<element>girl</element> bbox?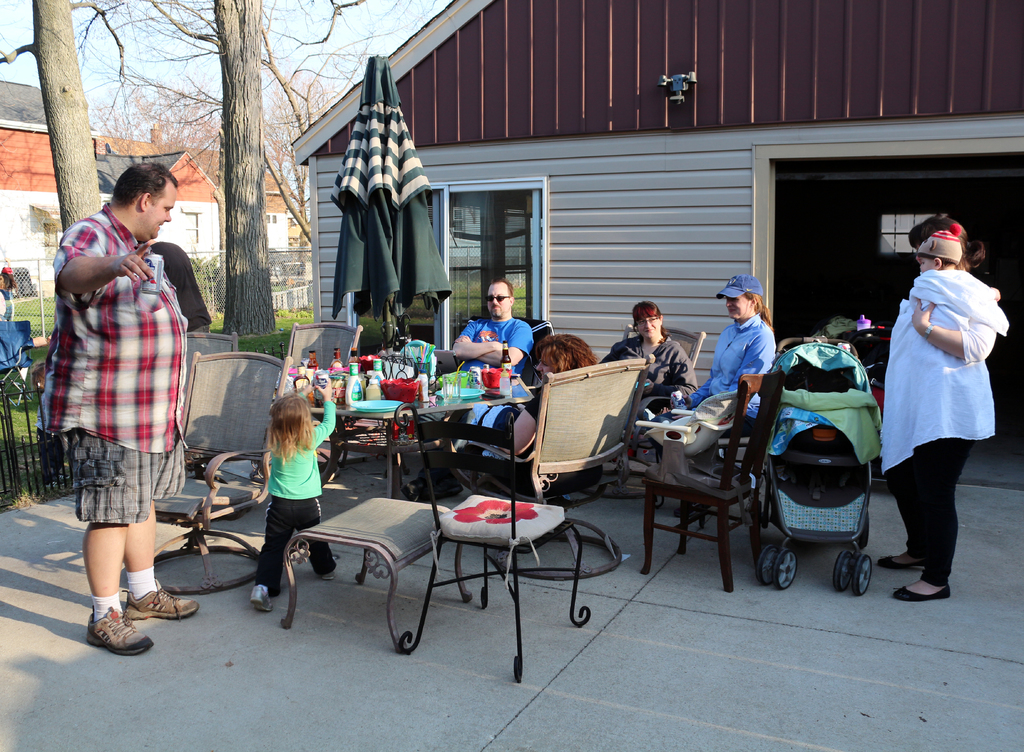
[left=249, top=379, right=335, bottom=613]
